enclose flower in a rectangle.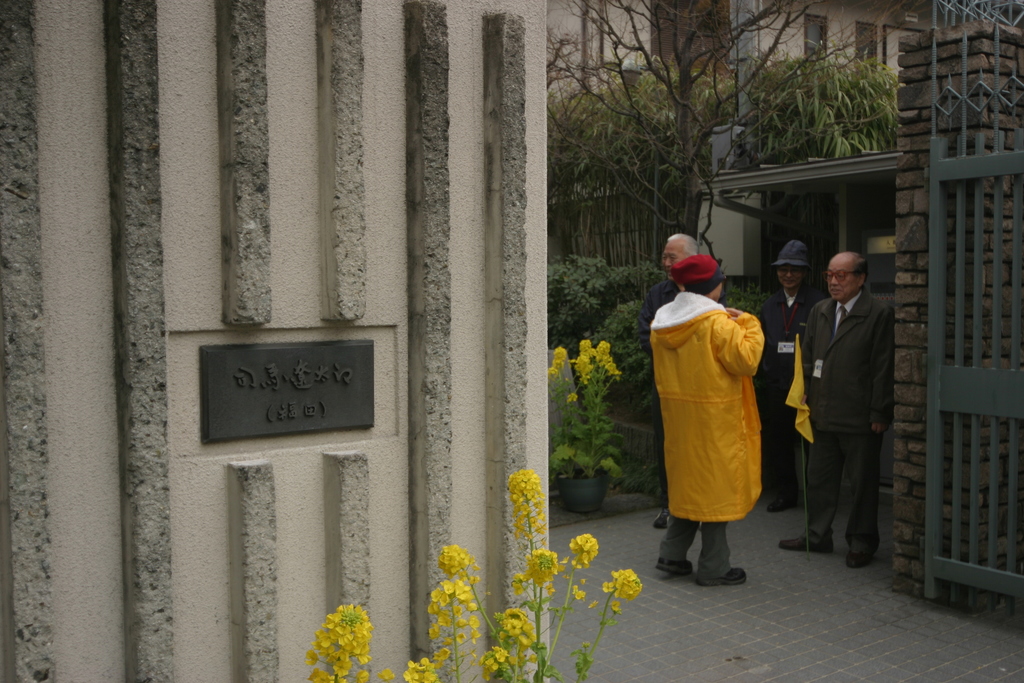
[567,390,580,403].
